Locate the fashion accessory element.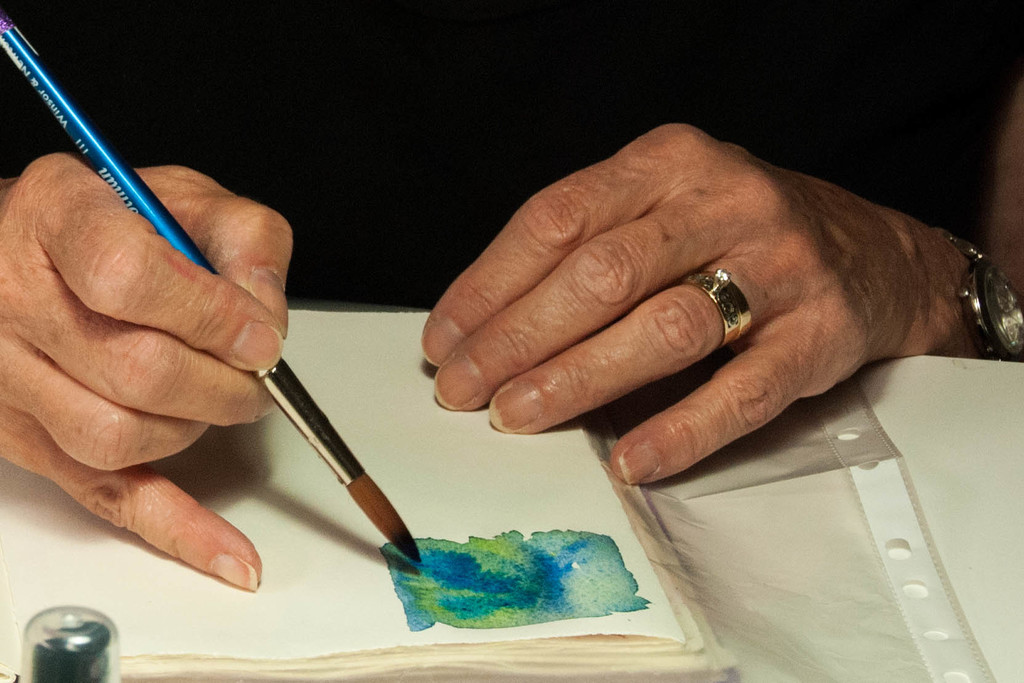
Element bbox: (x1=682, y1=267, x2=755, y2=349).
